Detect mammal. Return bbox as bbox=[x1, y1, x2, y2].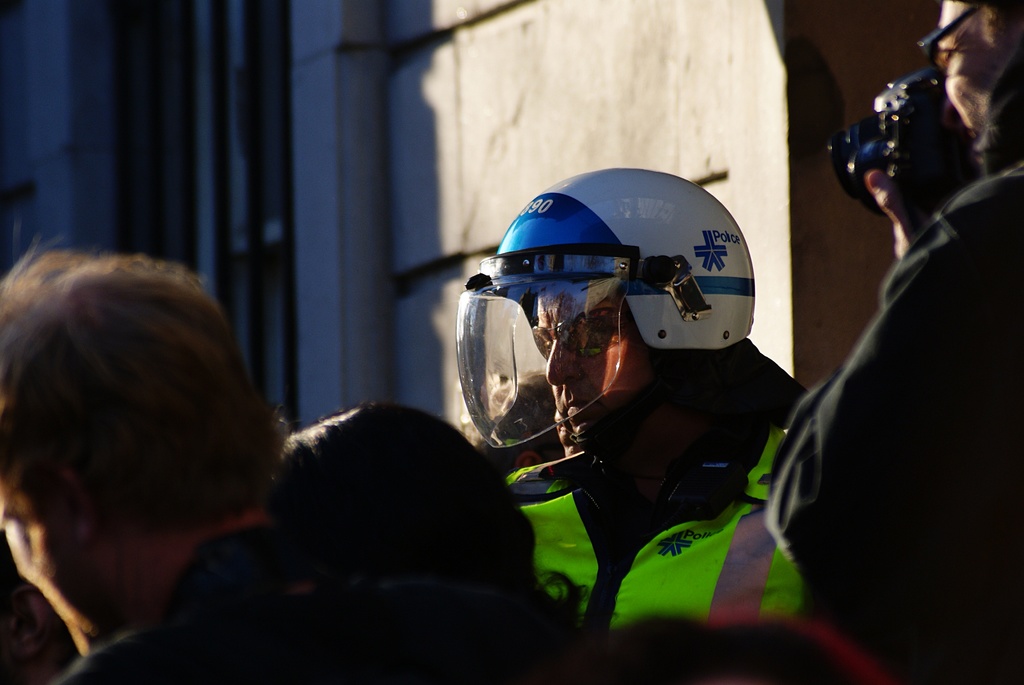
bbox=[756, 0, 1023, 684].
